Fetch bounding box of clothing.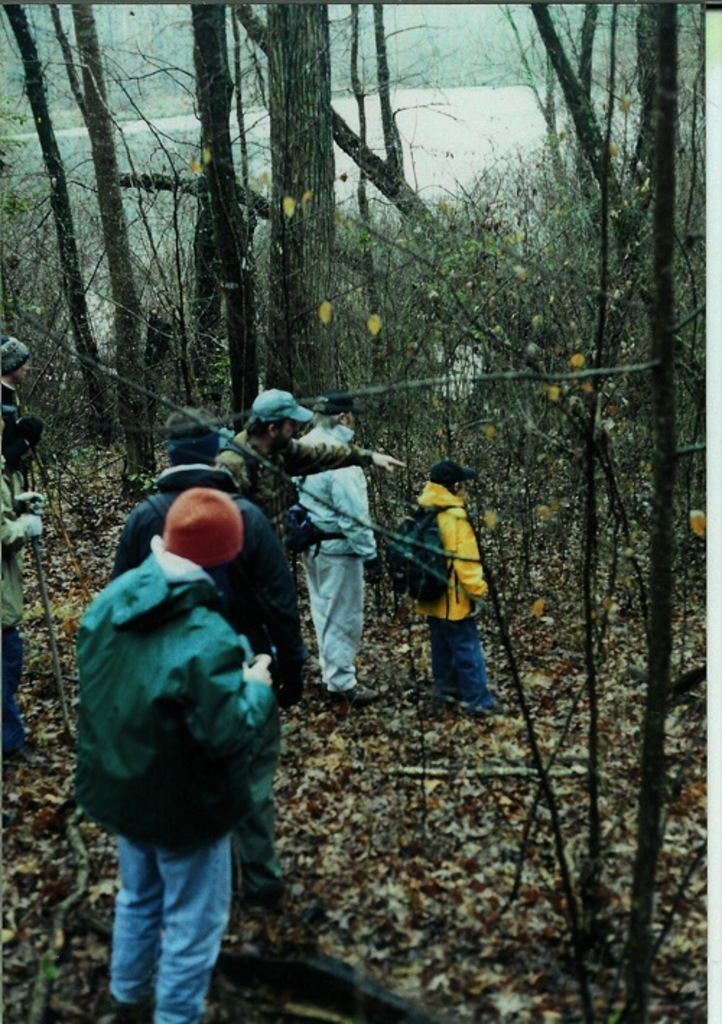
Bbox: detection(296, 415, 378, 686).
